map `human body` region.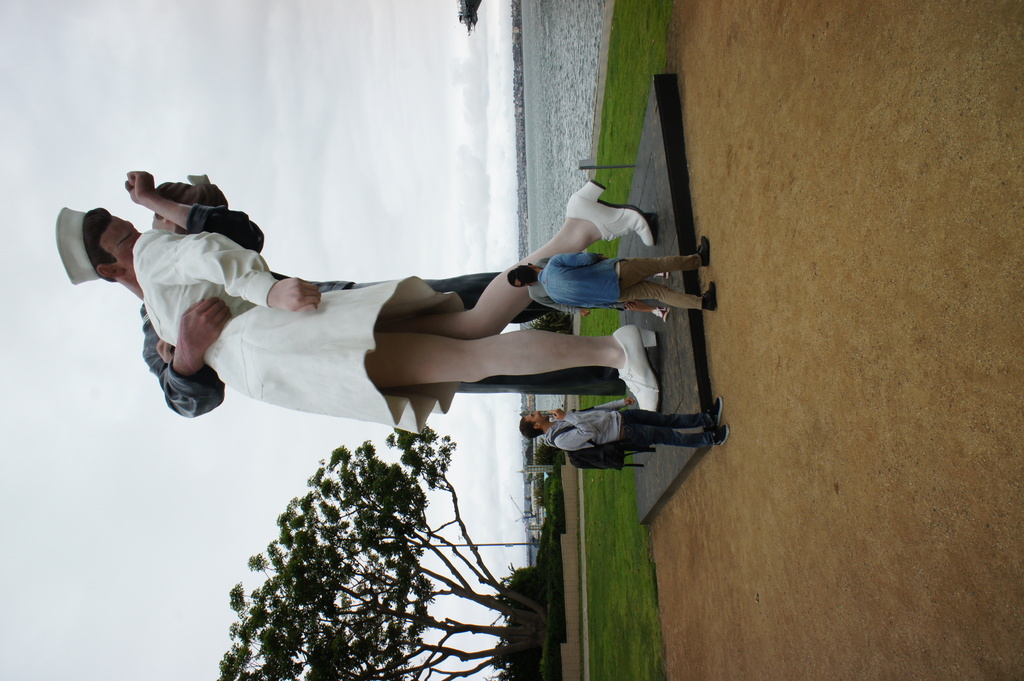
Mapped to l=77, t=173, r=626, b=453.
